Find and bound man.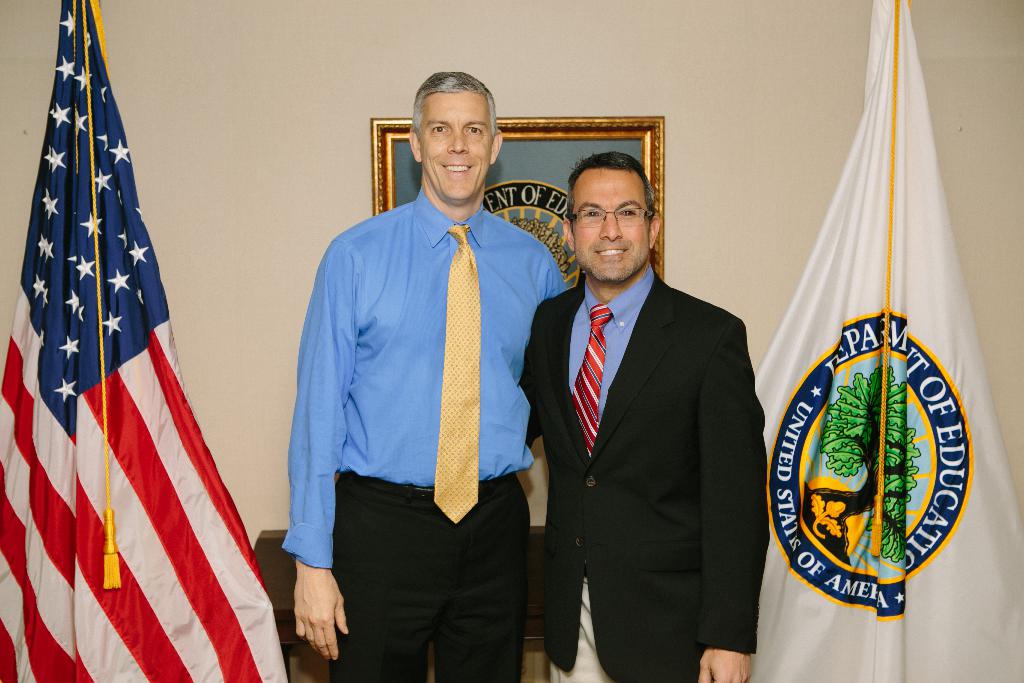
Bound: select_region(518, 151, 770, 682).
